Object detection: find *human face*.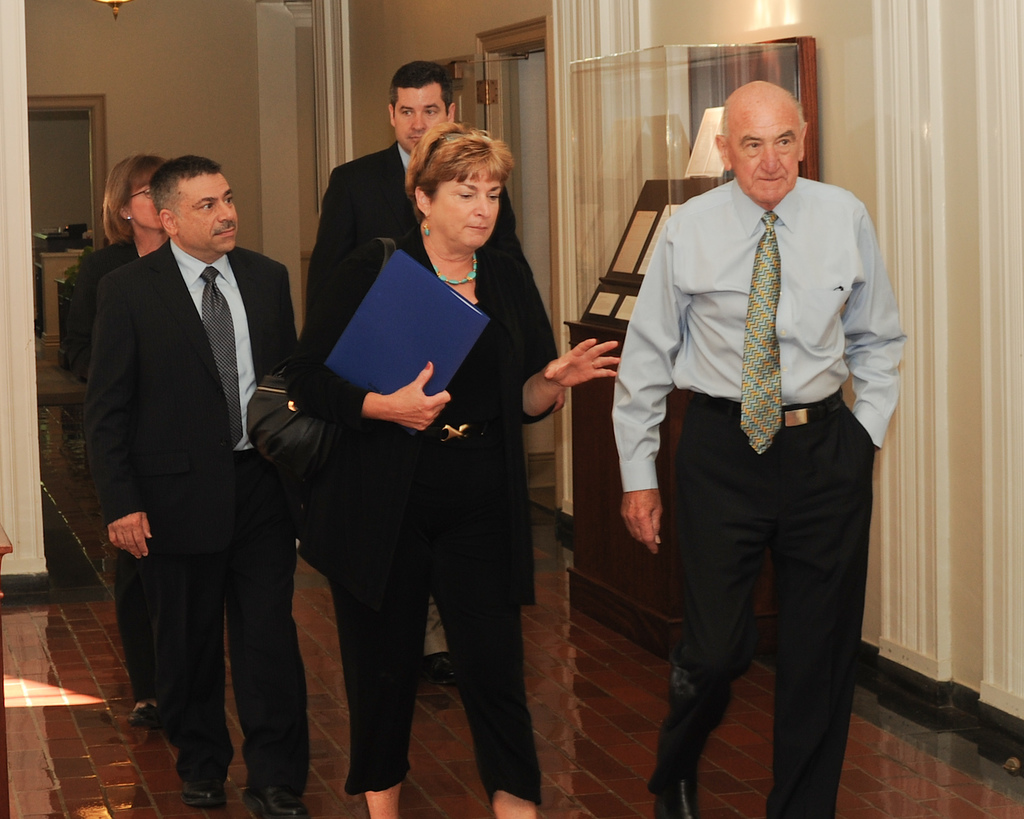
(130,178,160,227).
